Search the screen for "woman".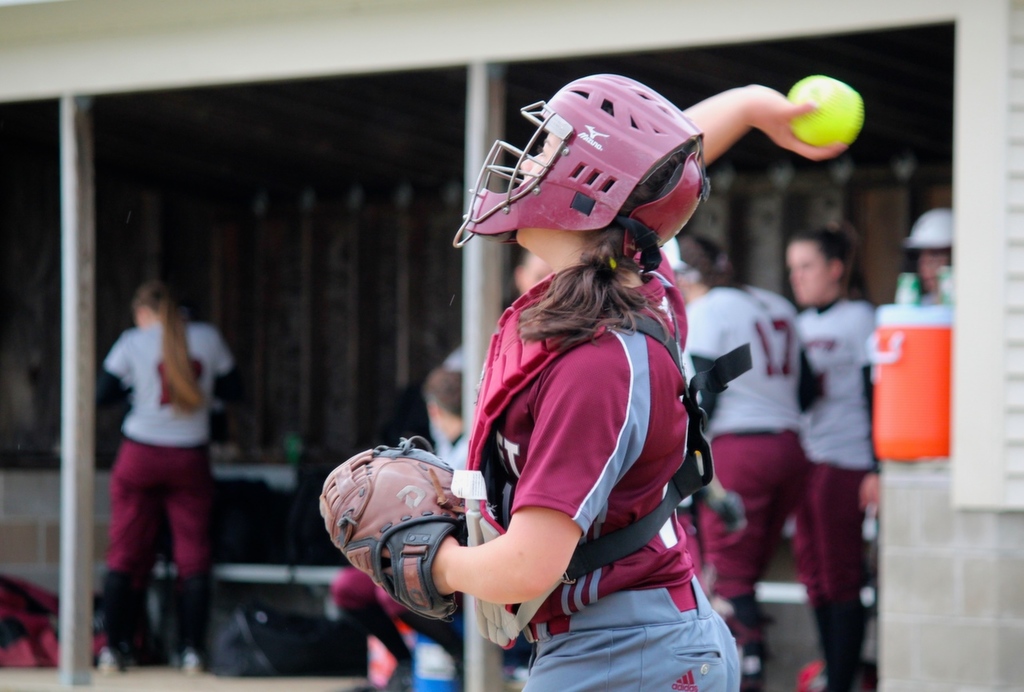
Found at <region>789, 230, 889, 691</region>.
